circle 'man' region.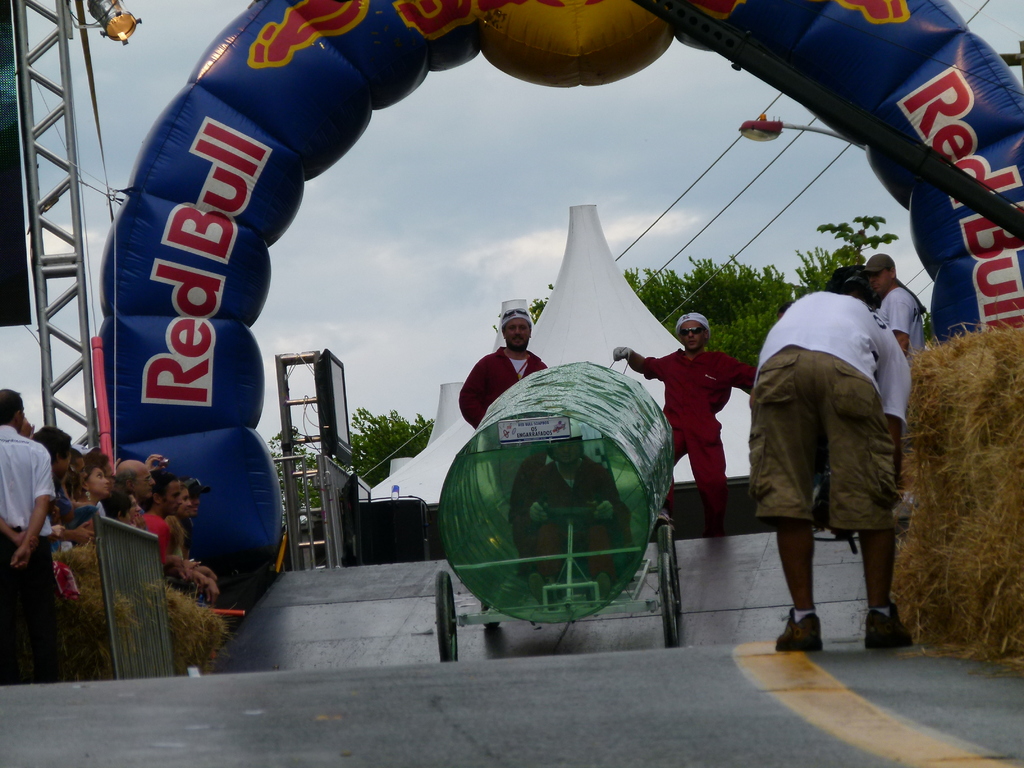
Region: [x1=0, y1=387, x2=53, y2=683].
